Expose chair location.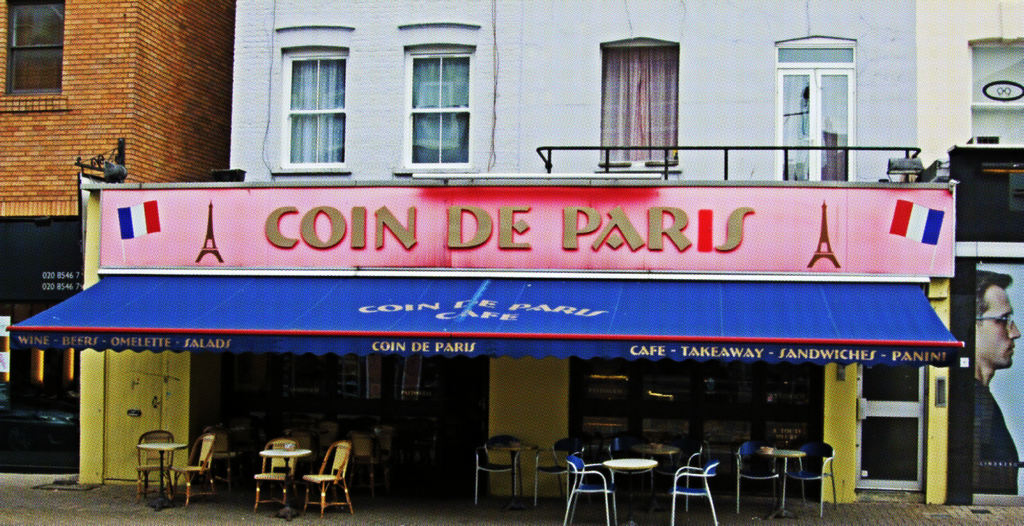
Exposed at <region>532, 436, 588, 505</region>.
